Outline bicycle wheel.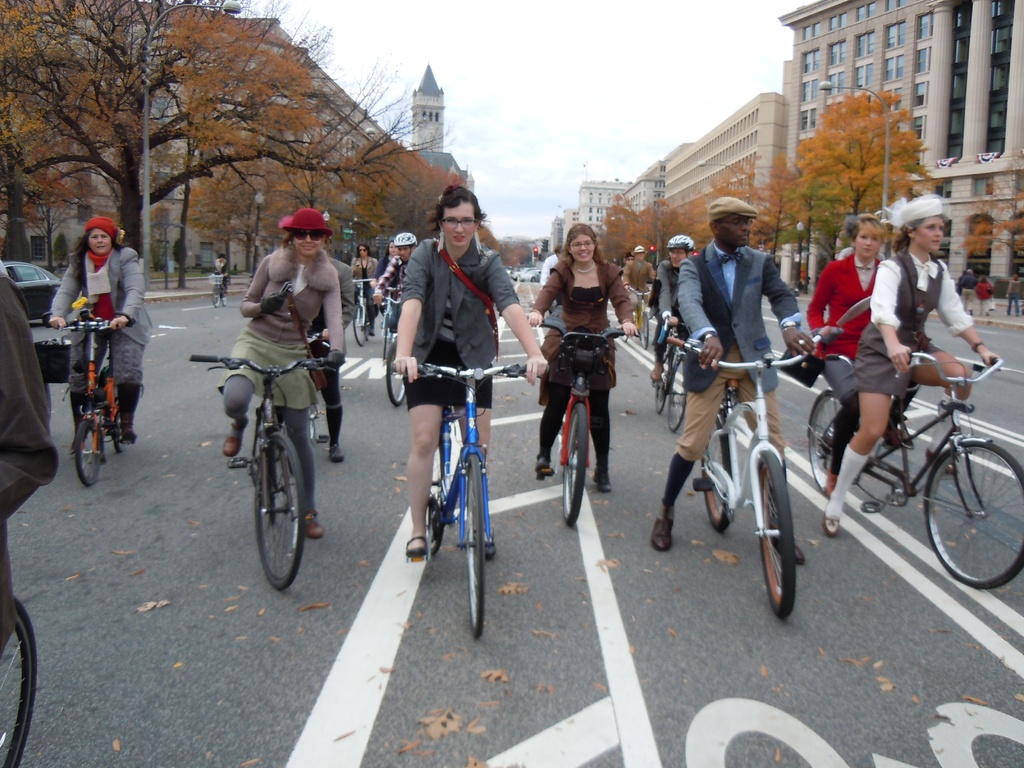
Outline: Rect(382, 311, 390, 358).
